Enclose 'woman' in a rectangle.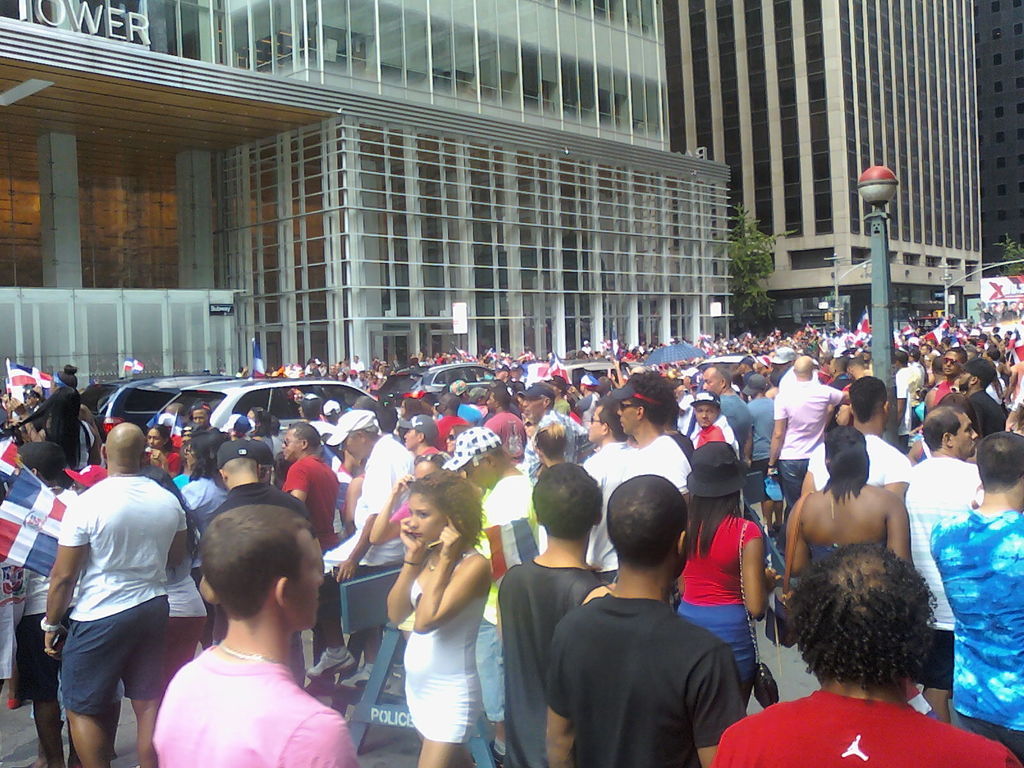
box(179, 425, 228, 650).
